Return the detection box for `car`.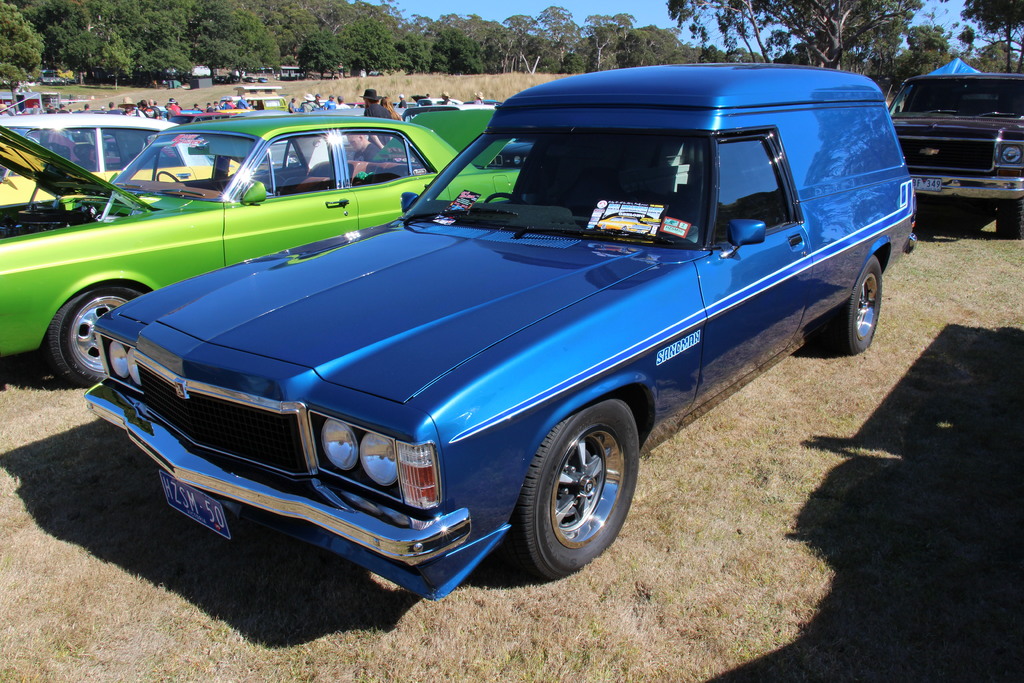
893,71,1023,238.
